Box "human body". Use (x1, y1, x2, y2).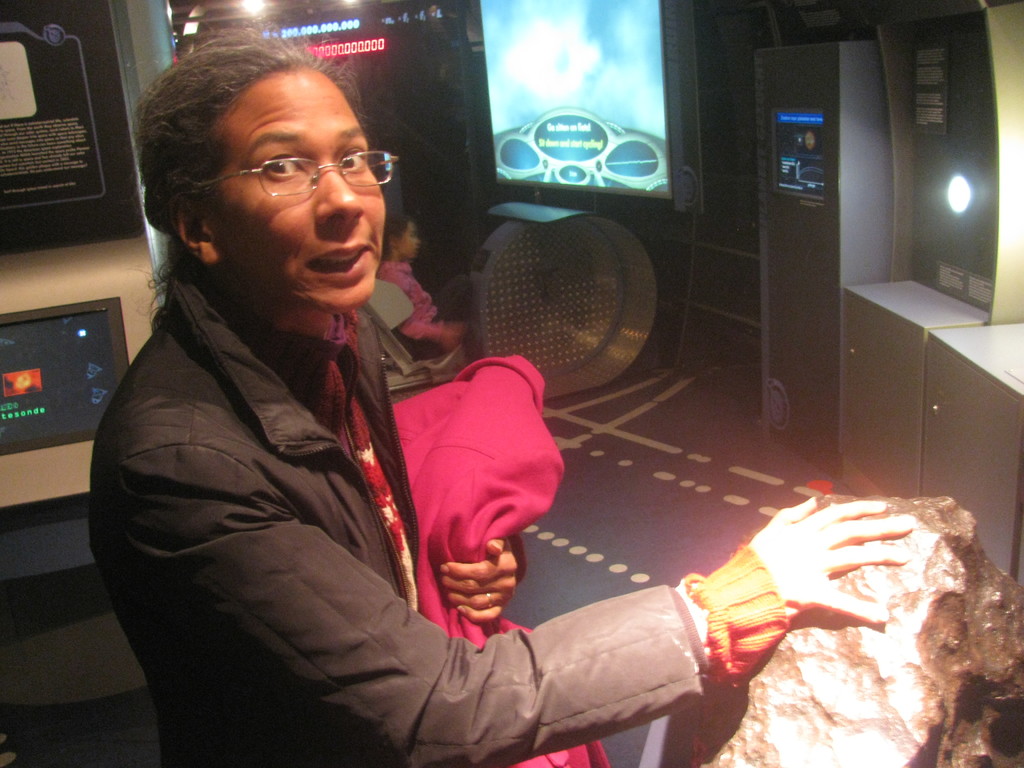
(72, 59, 669, 767).
